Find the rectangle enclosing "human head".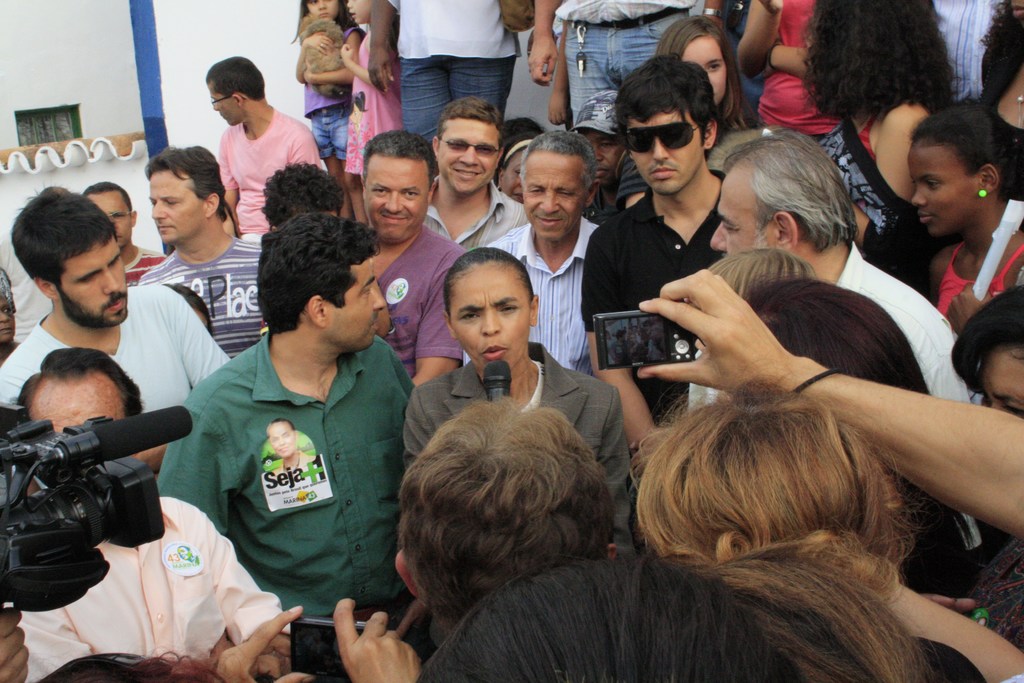
[82, 181, 137, 248].
